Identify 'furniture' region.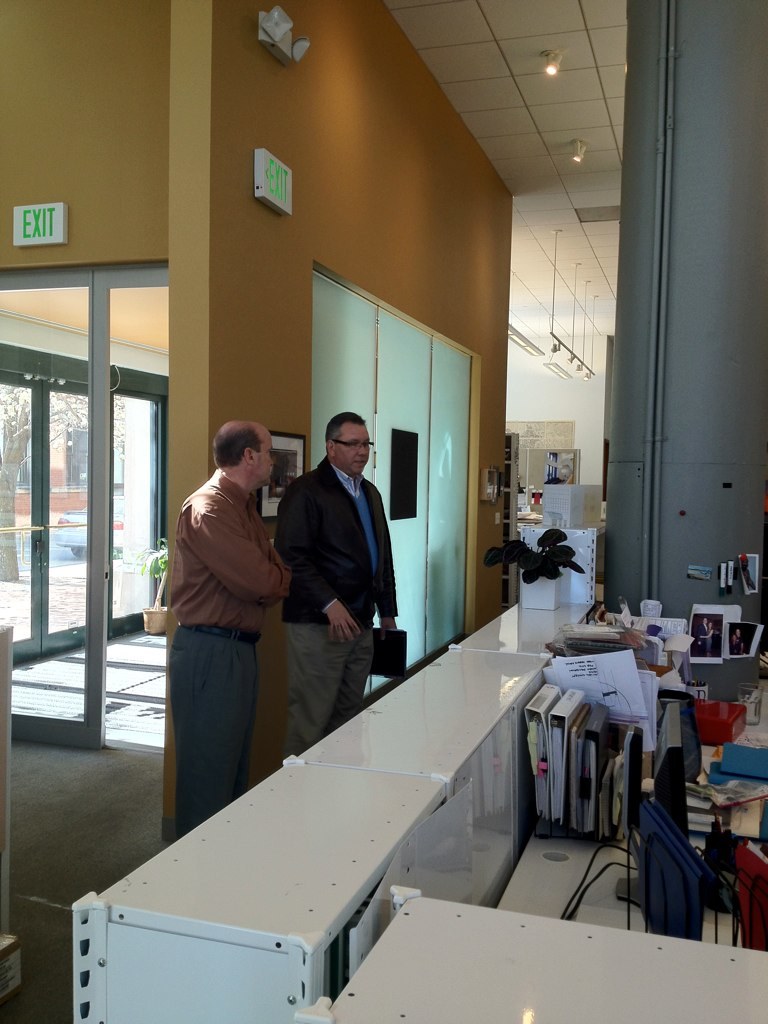
Region: (504,432,520,613).
